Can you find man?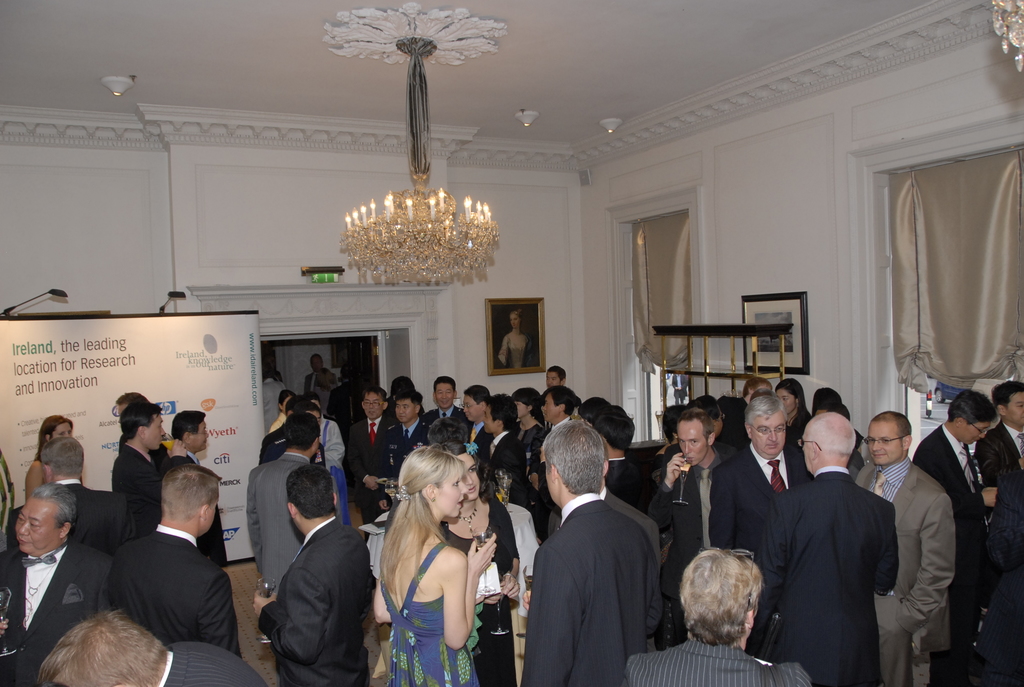
Yes, bounding box: <region>305, 397, 348, 466</region>.
